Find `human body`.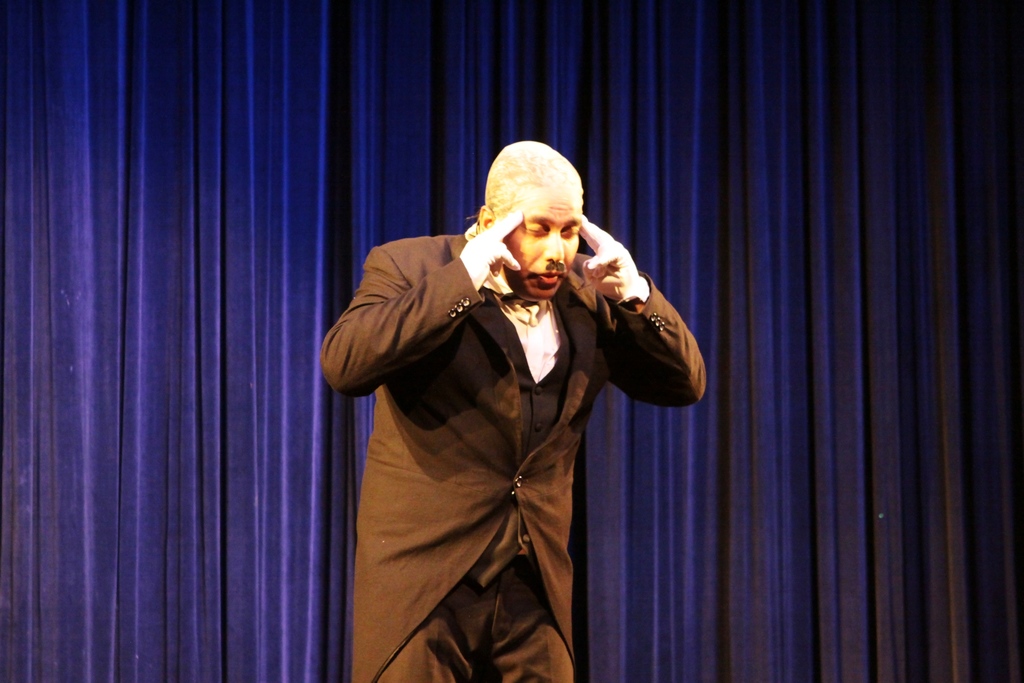
268 135 708 682.
